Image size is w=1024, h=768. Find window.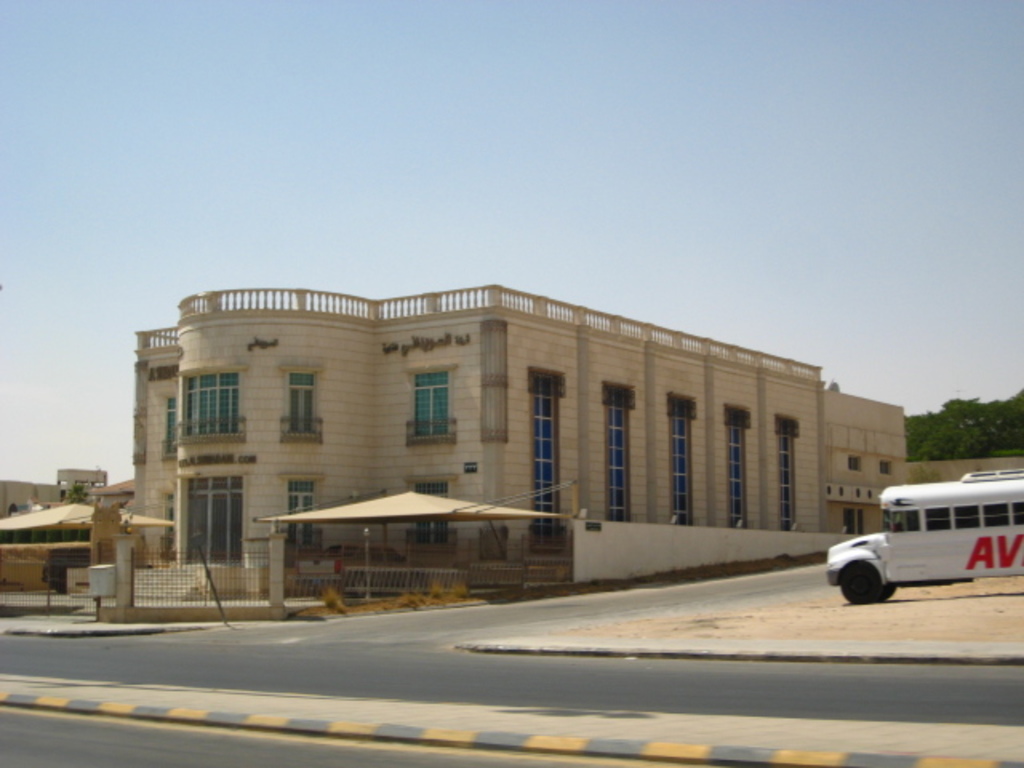
726 400 749 528.
